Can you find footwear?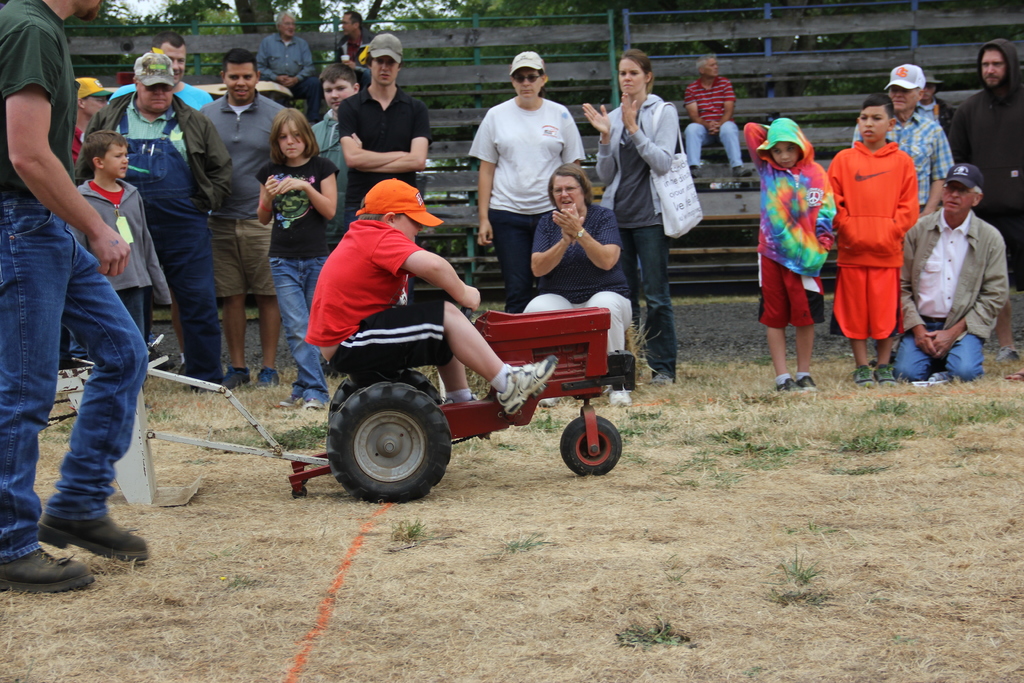
Yes, bounding box: bbox=(876, 363, 897, 388).
